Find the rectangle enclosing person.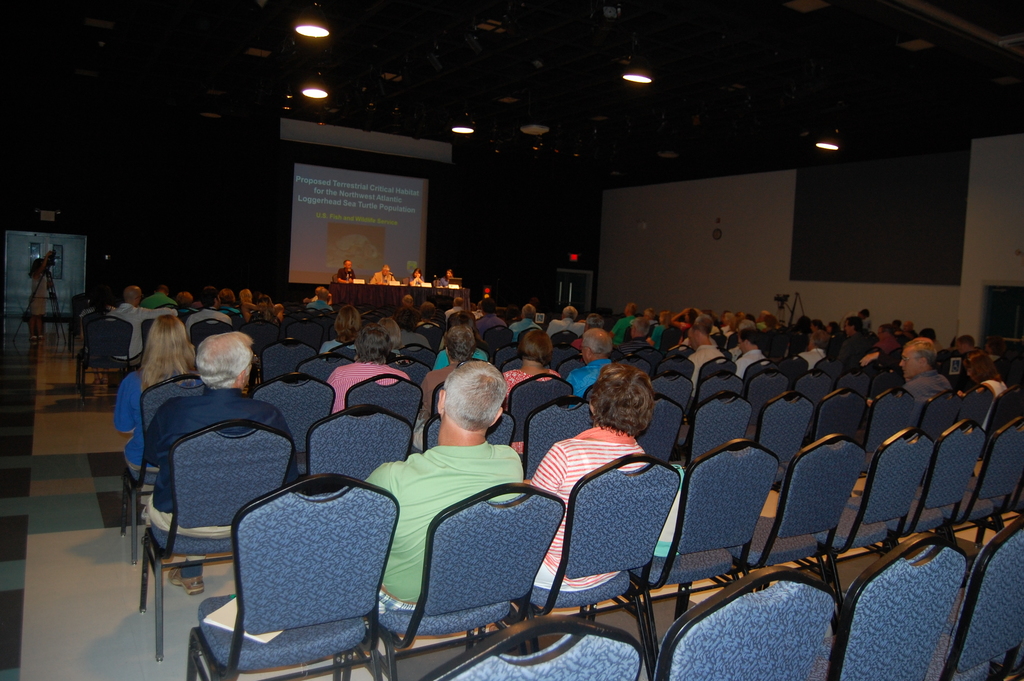
left=405, top=270, right=431, bottom=287.
